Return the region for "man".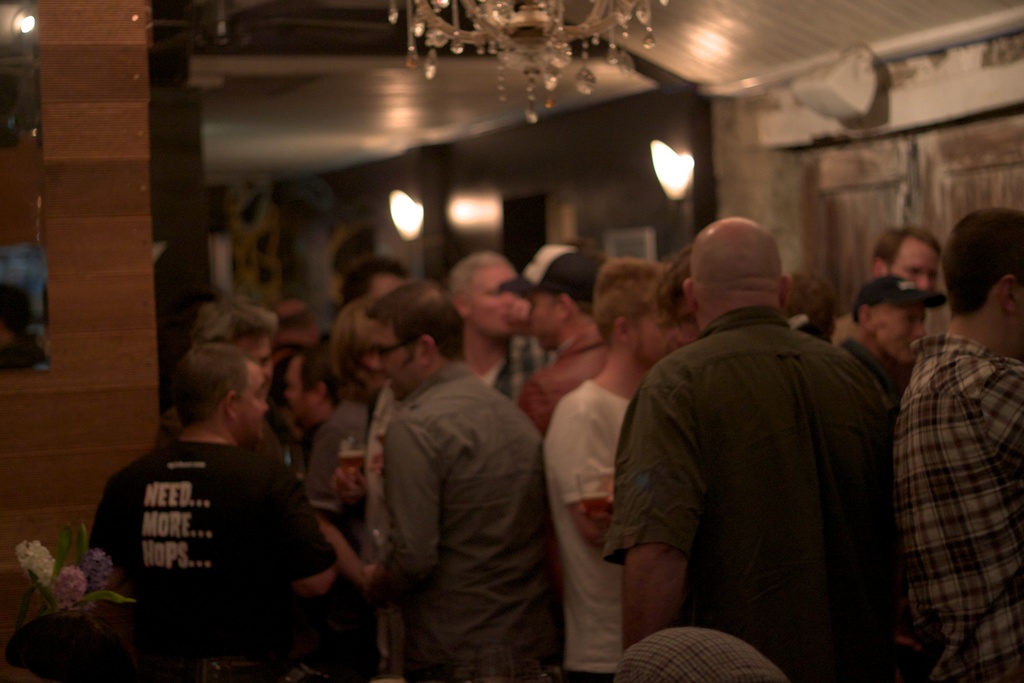
bbox=(839, 269, 928, 403).
